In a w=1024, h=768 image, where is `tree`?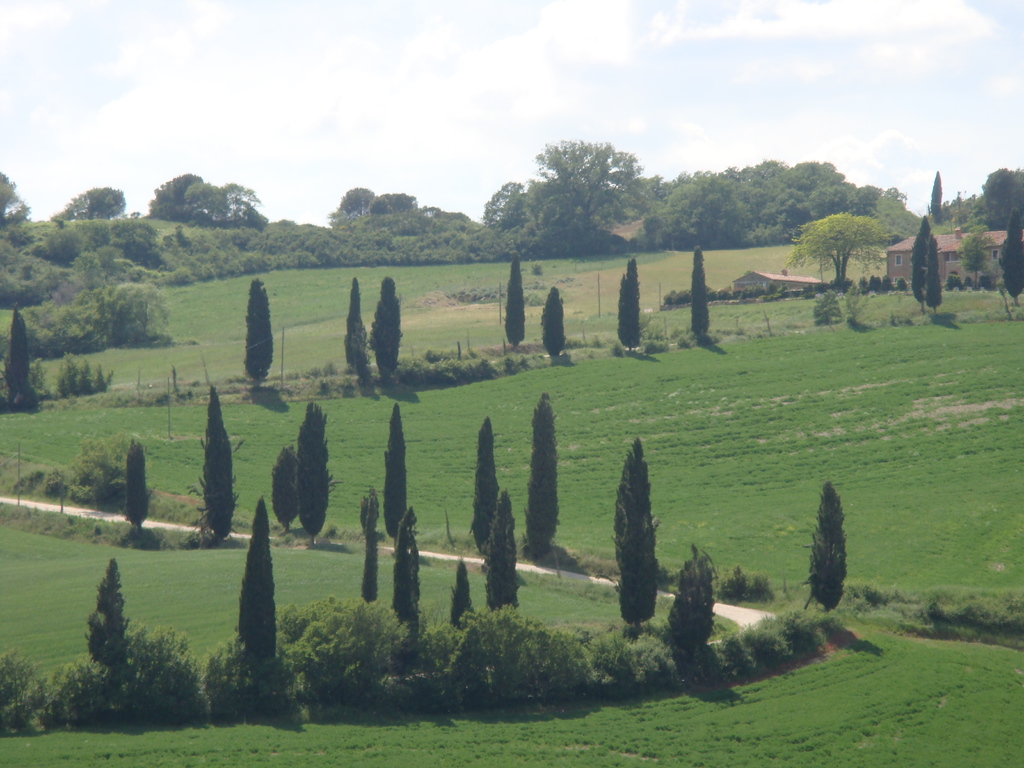
{"x1": 8, "y1": 309, "x2": 35, "y2": 404}.
